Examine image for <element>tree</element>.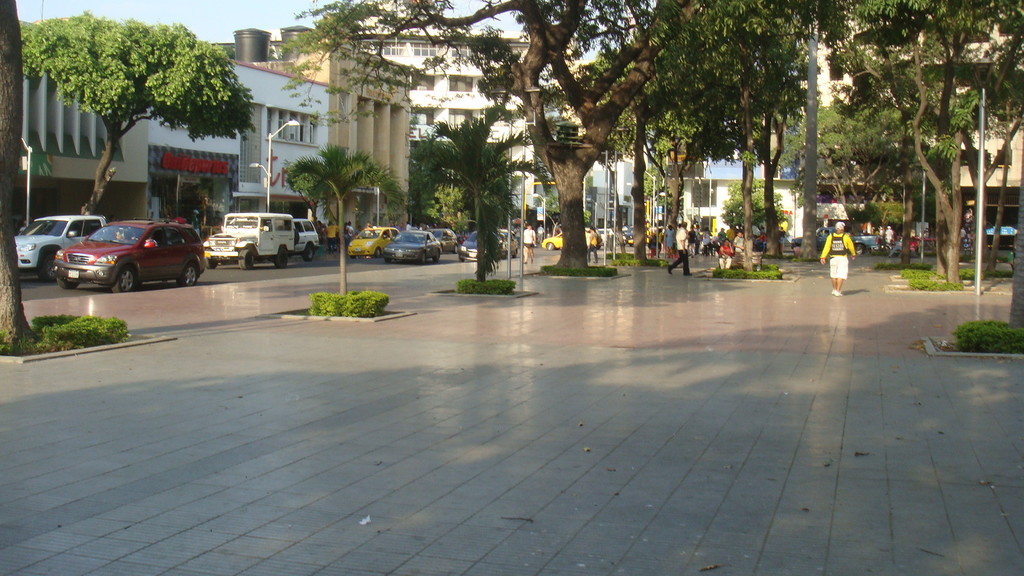
Examination result: [x1=582, y1=0, x2=810, y2=267].
